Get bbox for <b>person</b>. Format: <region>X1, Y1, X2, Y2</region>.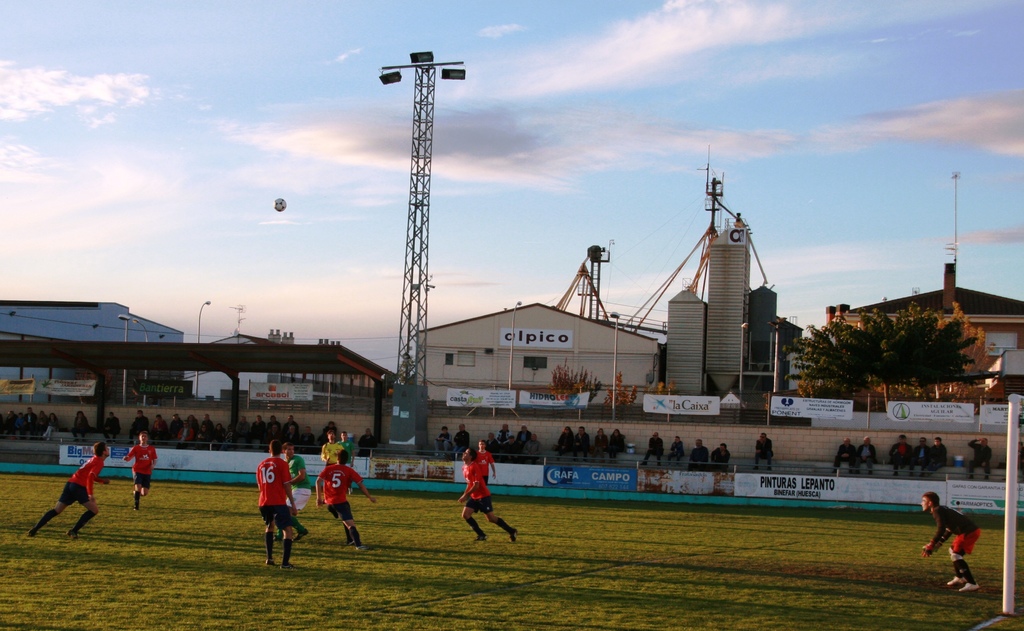
<region>102, 408, 123, 440</region>.
